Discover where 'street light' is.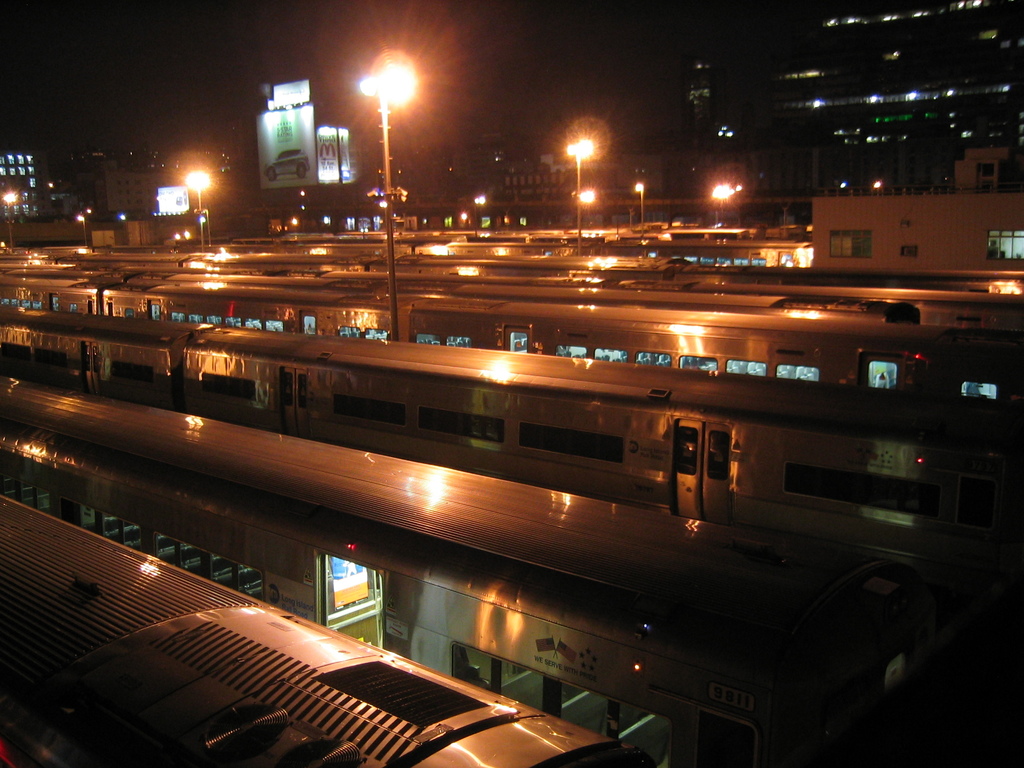
Discovered at l=182, t=166, r=209, b=252.
